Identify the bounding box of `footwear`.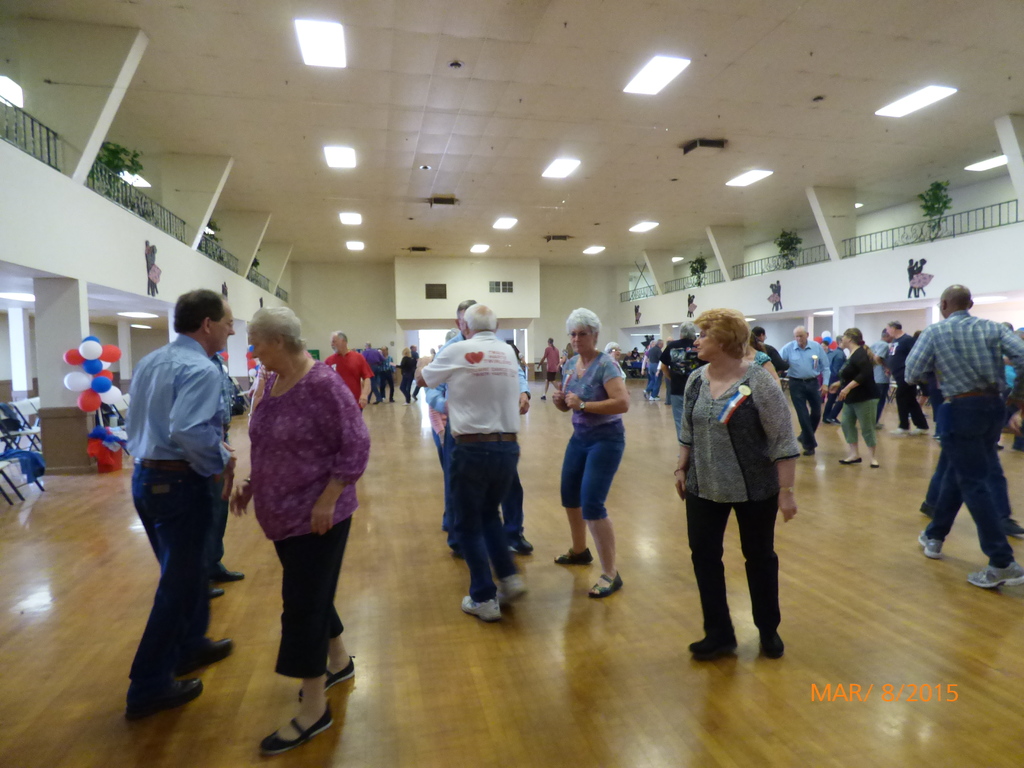
region(916, 525, 950, 557).
